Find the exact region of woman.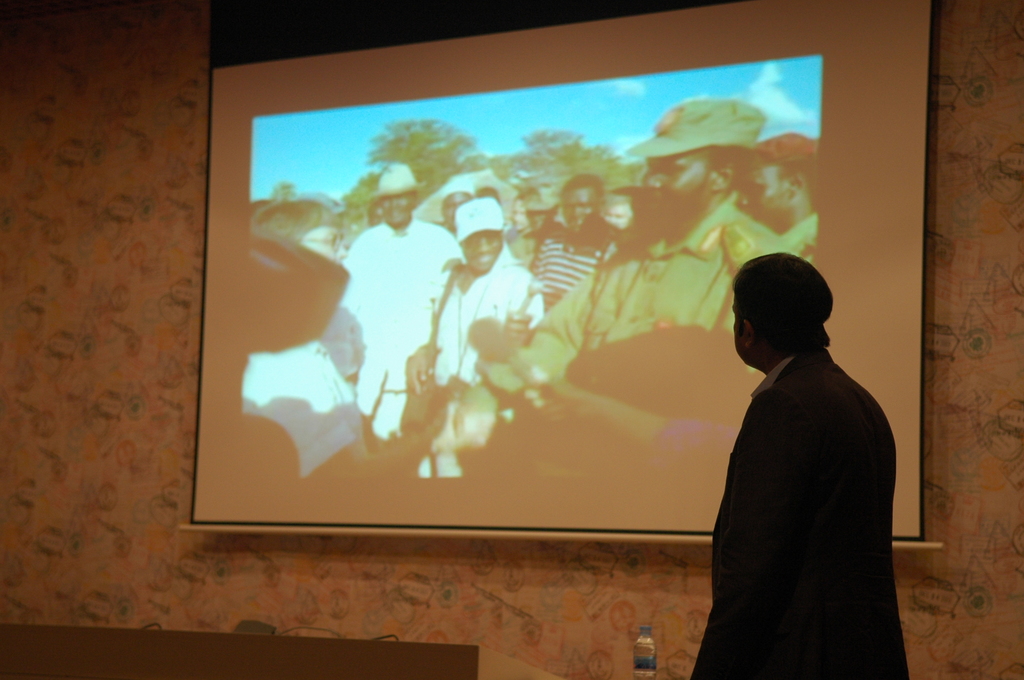
Exact region: left=235, top=195, right=450, bottom=490.
